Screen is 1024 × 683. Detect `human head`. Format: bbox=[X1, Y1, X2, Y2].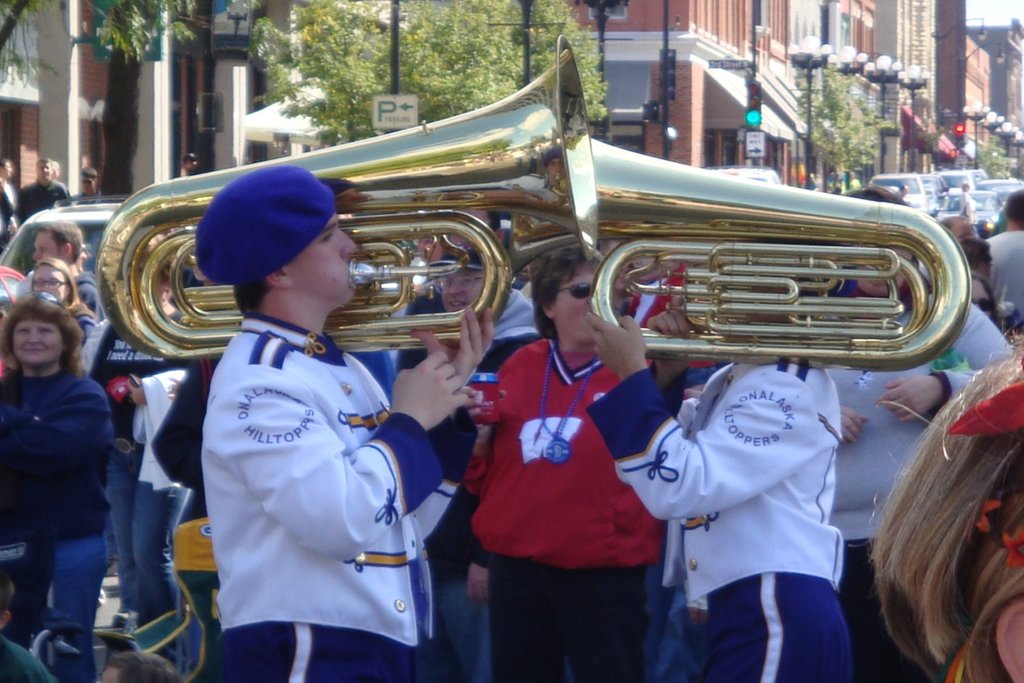
bbox=[33, 158, 50, 184].
